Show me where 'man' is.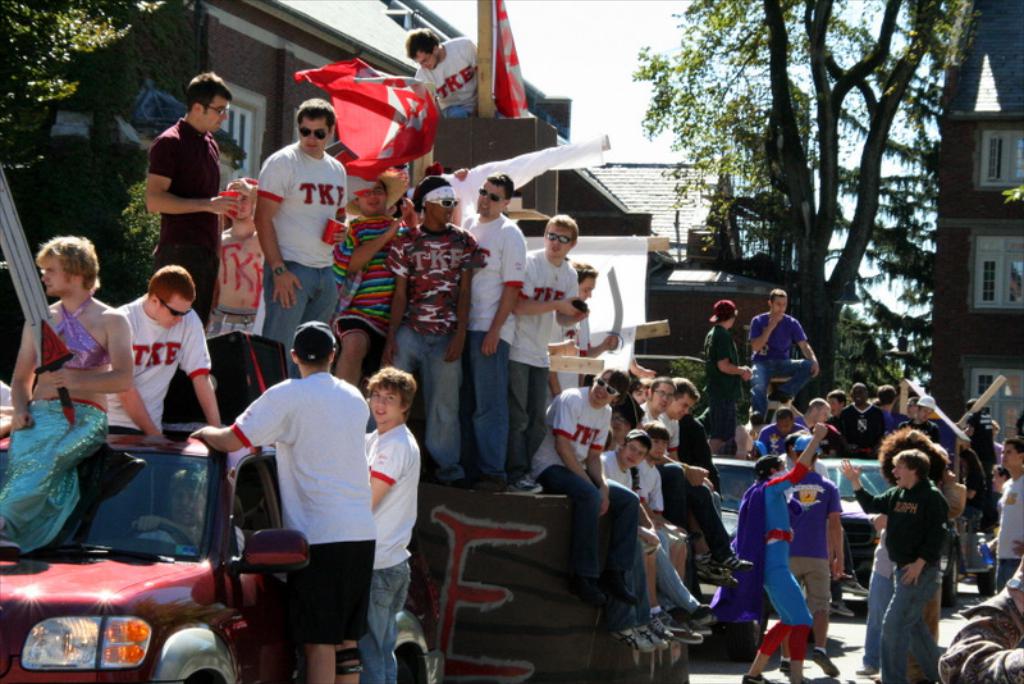
'man' is at x1=362 y1=370 x2=417 y2=683.
